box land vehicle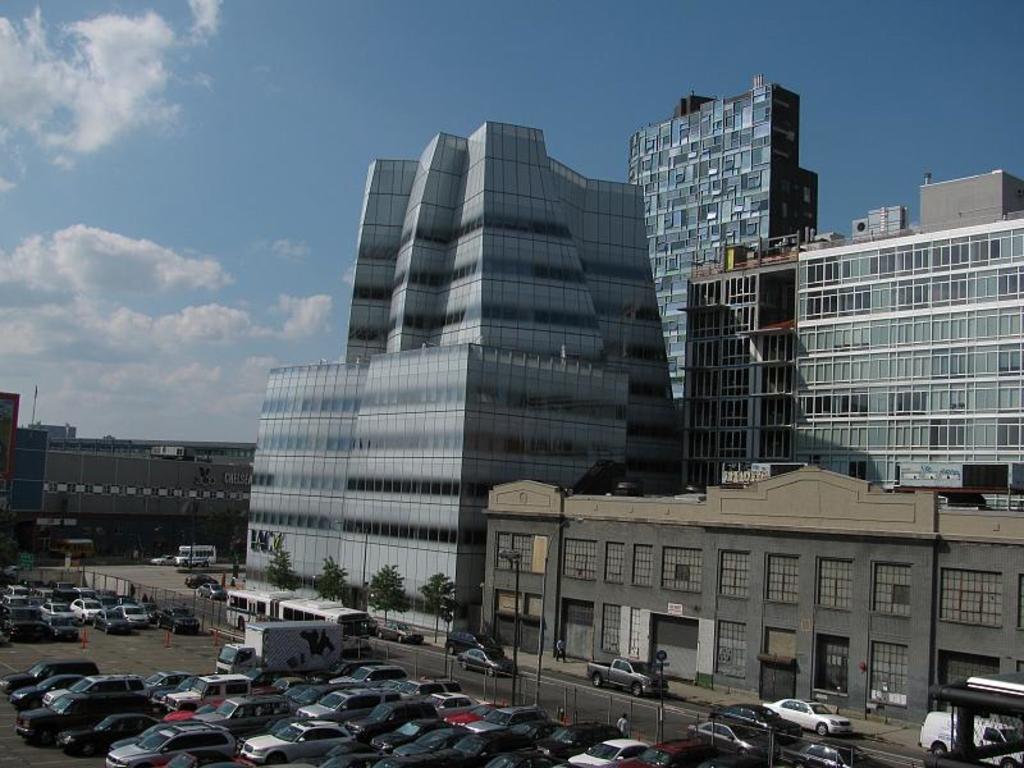
(left=105, top=719, right=234, bottom=767)
